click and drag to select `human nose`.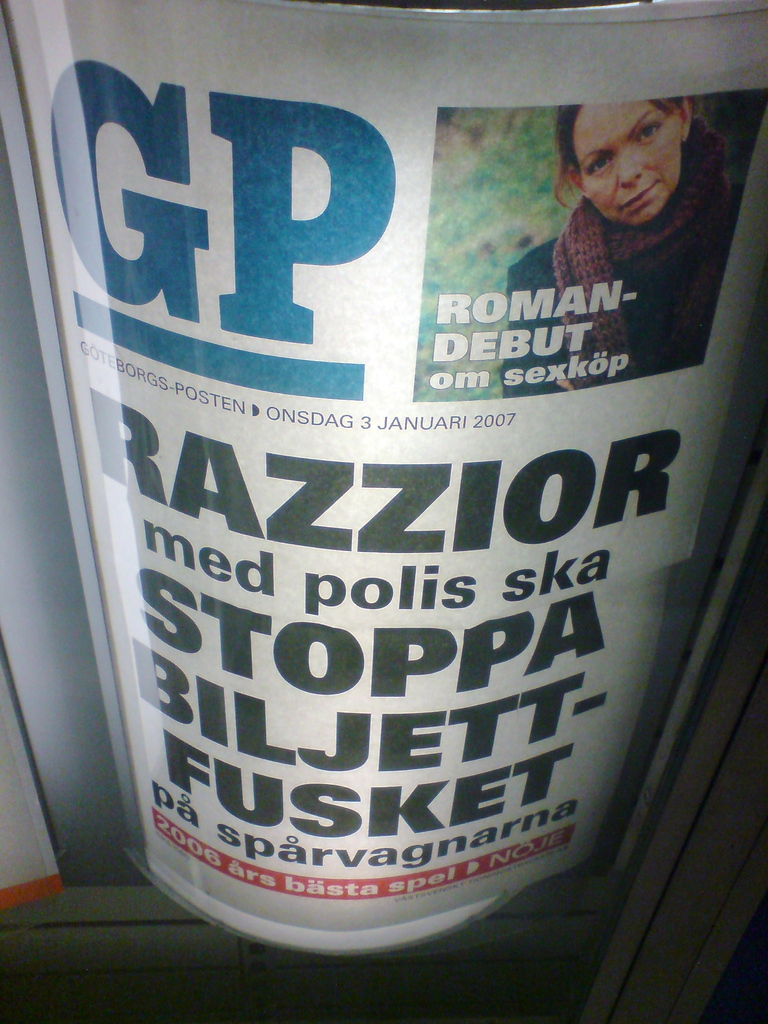
Selection: (617,154,645,187).
